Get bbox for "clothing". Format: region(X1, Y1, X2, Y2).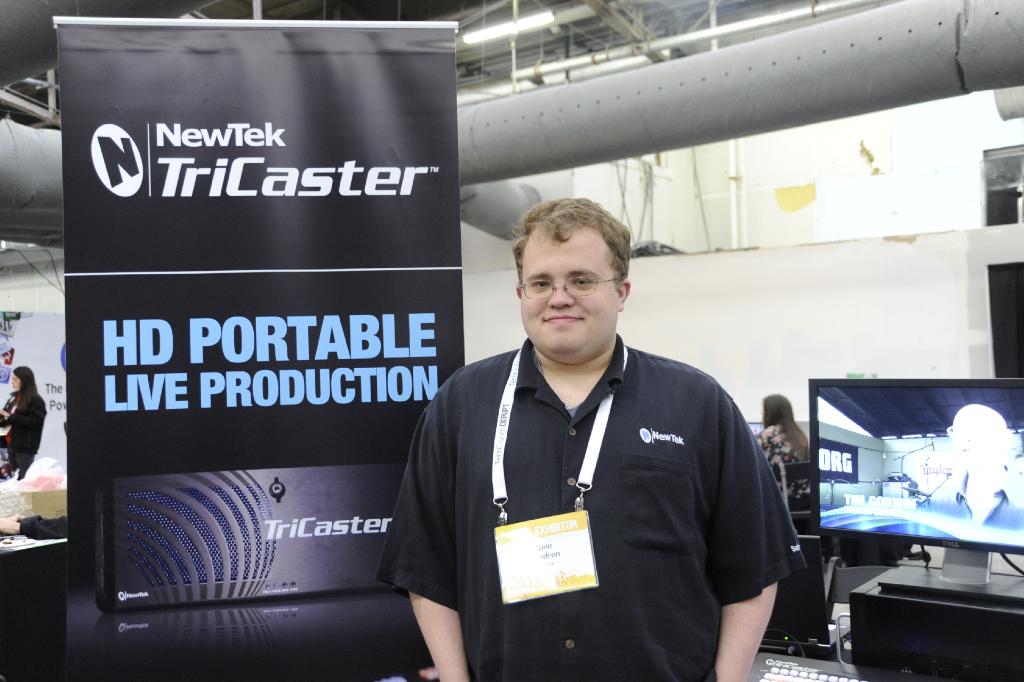
region(0, 389, 47, 475).
